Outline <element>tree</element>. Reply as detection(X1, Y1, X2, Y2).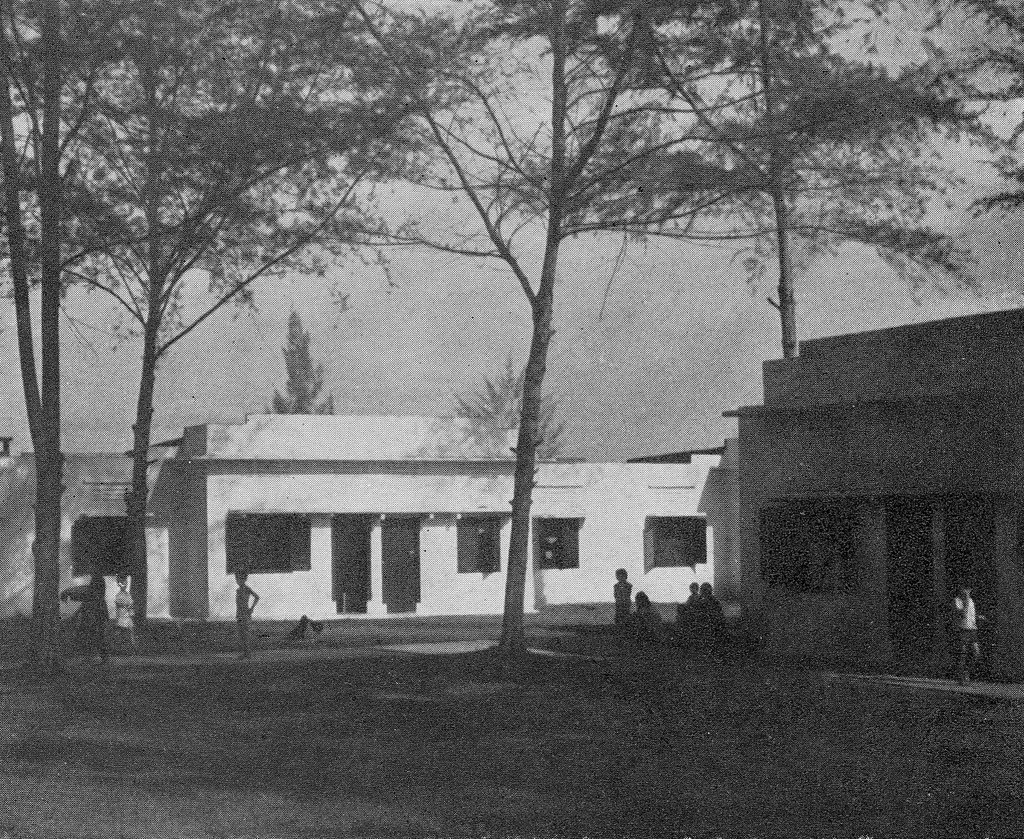
detection(262, 311, 338, 415).
